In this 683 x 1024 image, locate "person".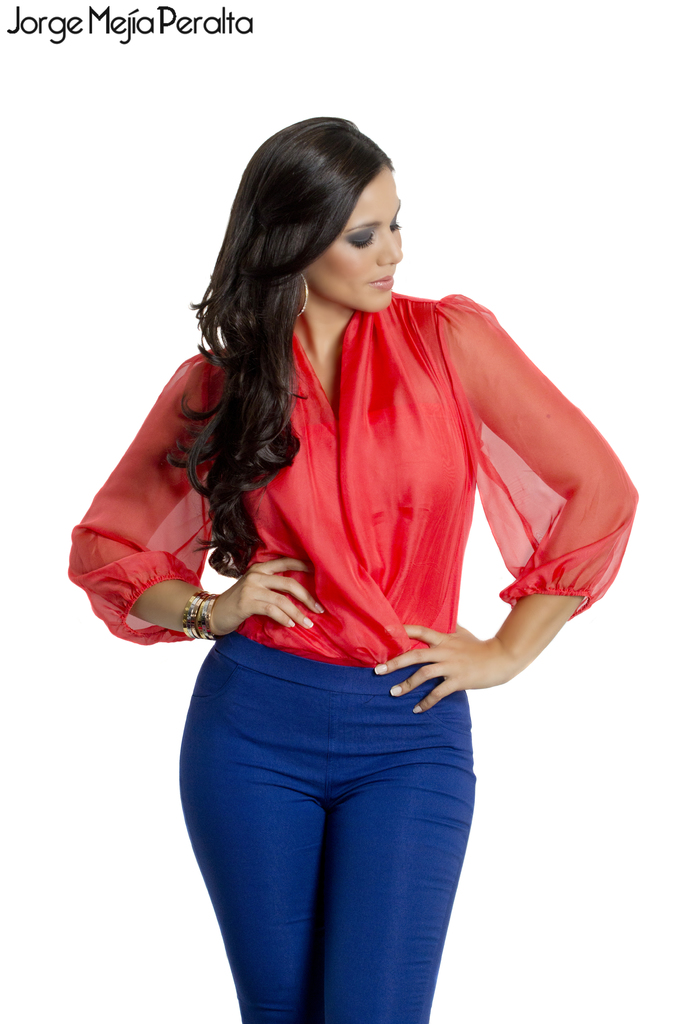
Bounding box: (x1=65, y1=116, x2=639, y2=1023).
